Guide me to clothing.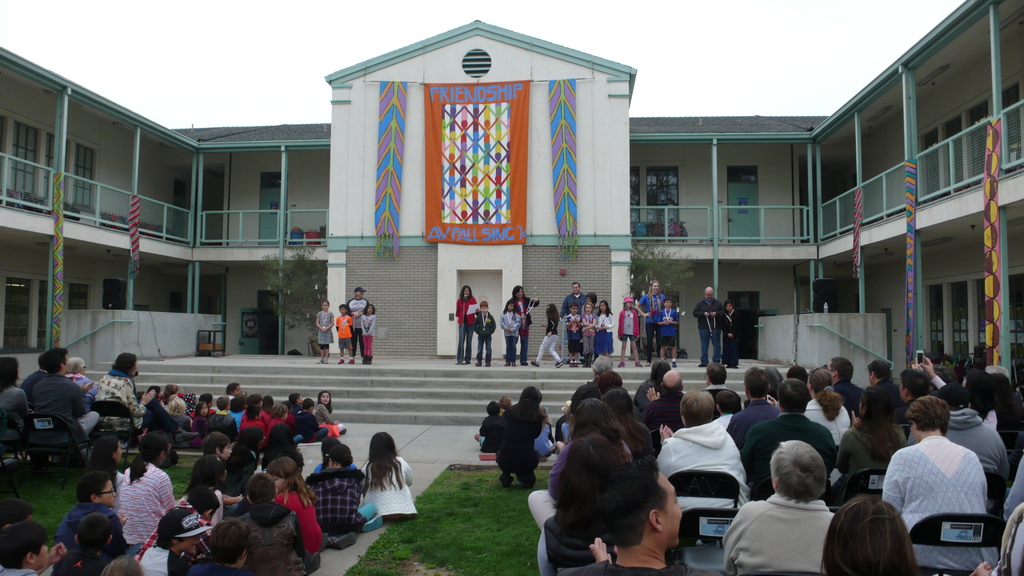
Guidance: <bbox>182, 394, 196, 428</bbox>.
